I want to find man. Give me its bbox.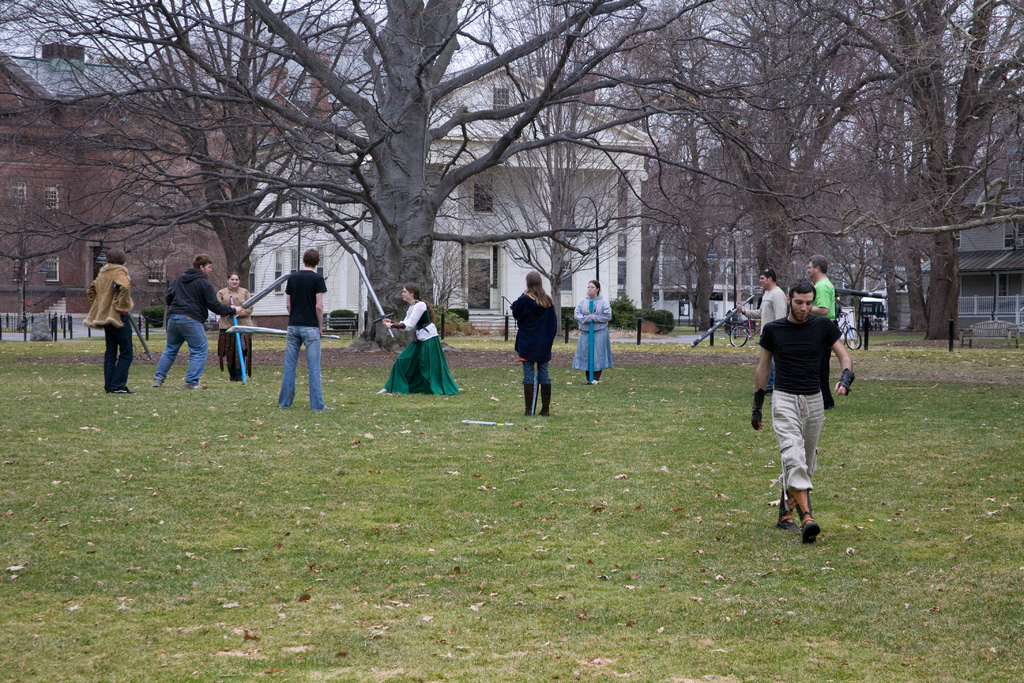
Rect(810, 256, 840, 409).
